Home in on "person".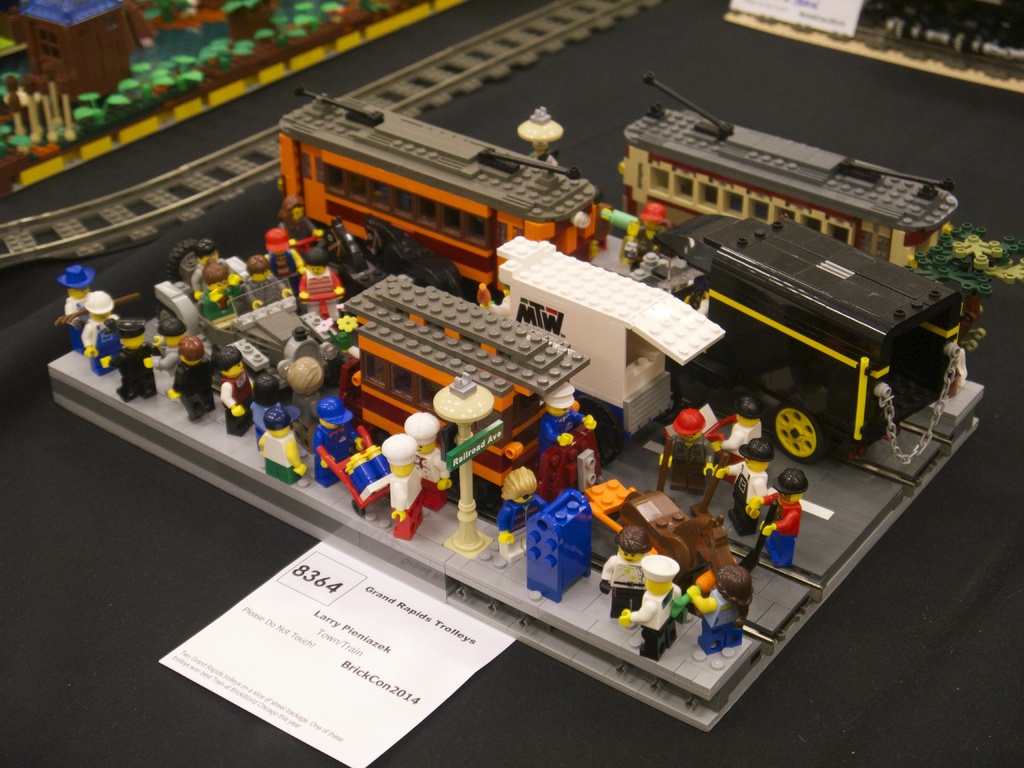
Homed in at select_region(497, 463, 548, 559).
